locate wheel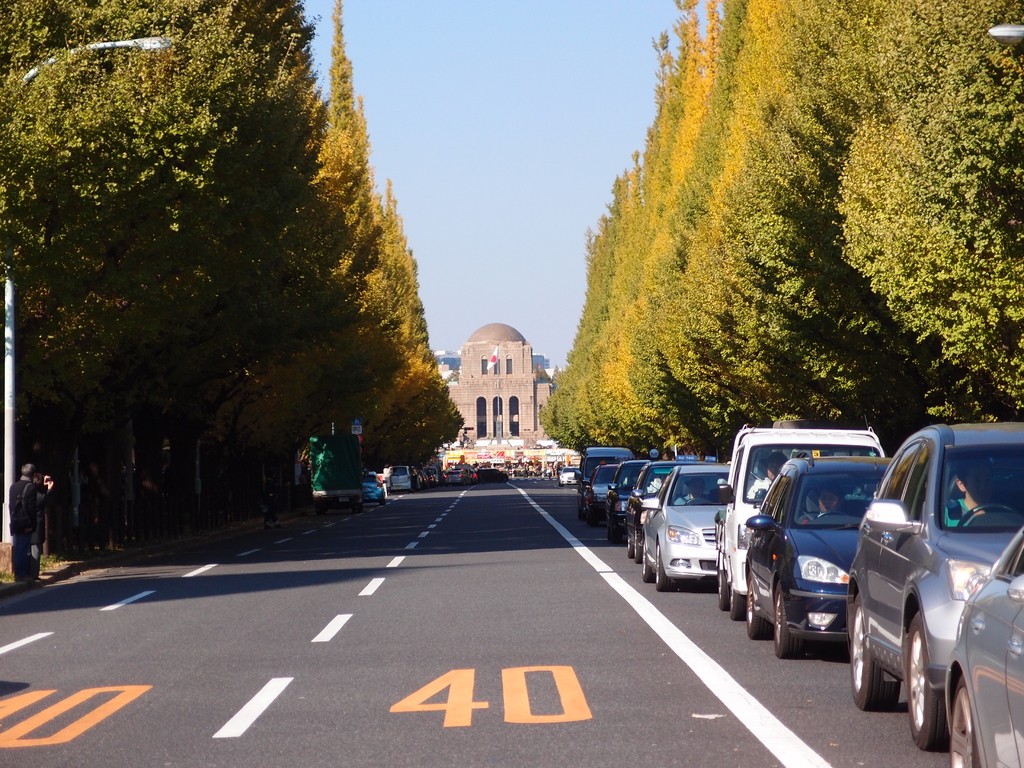
{"left": 948, "top": 677, "right": 980, "bottom": 767}
